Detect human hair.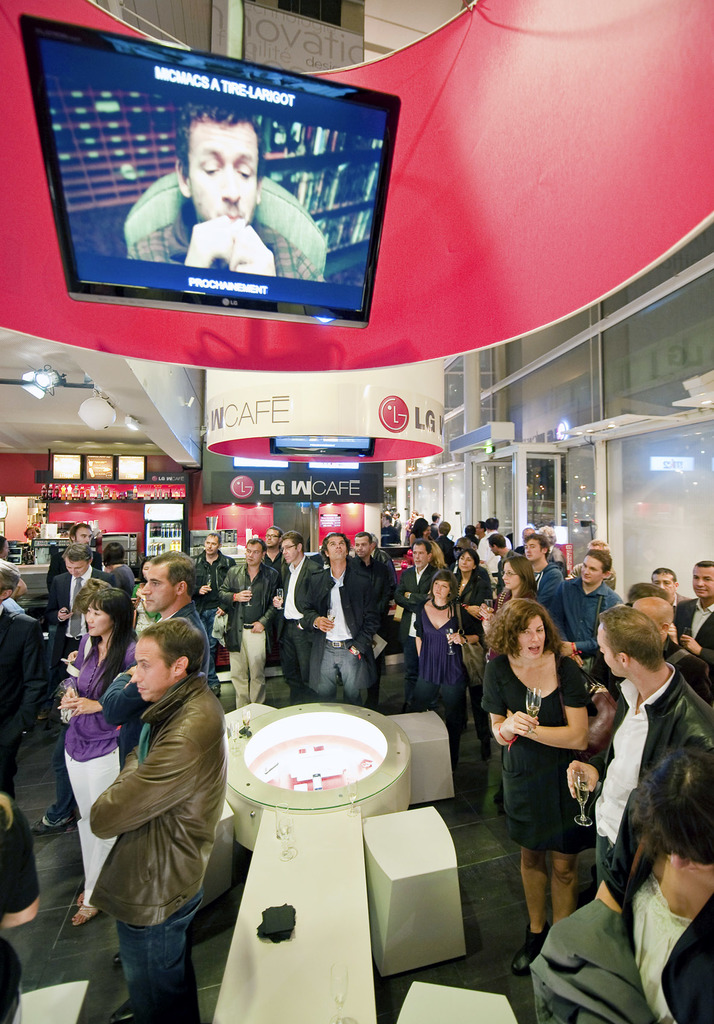
Detected at bbox(0, 557, 17, 595).
